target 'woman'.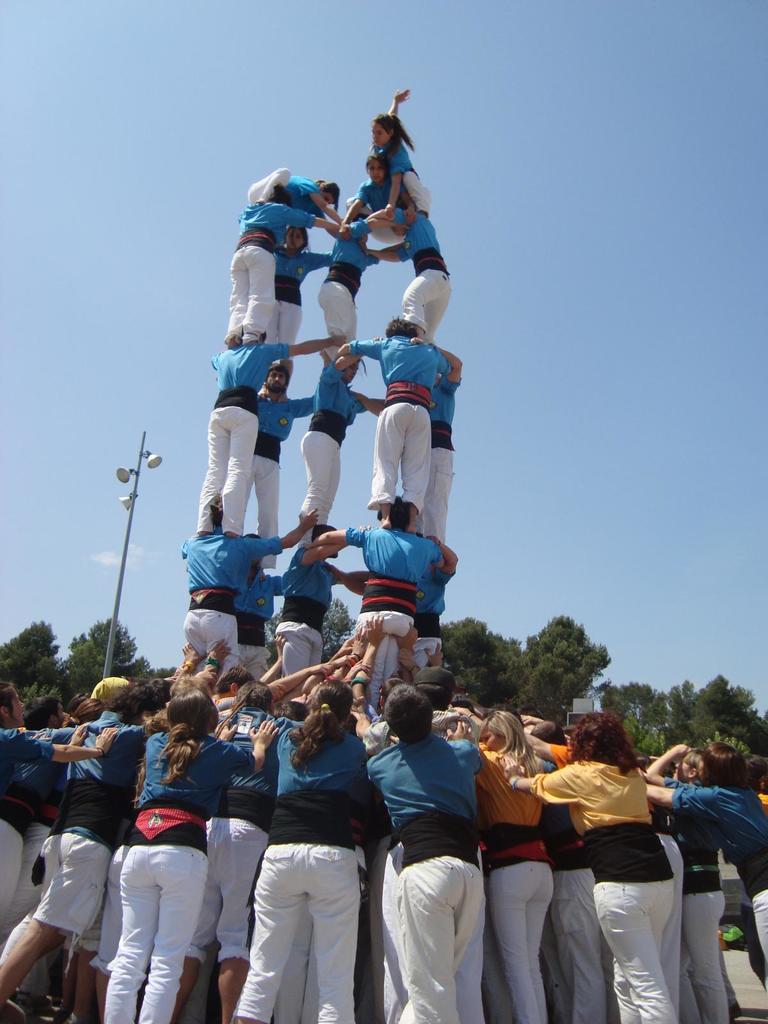
Target region: (left=100, top=680, right=278, bottom=1023).
